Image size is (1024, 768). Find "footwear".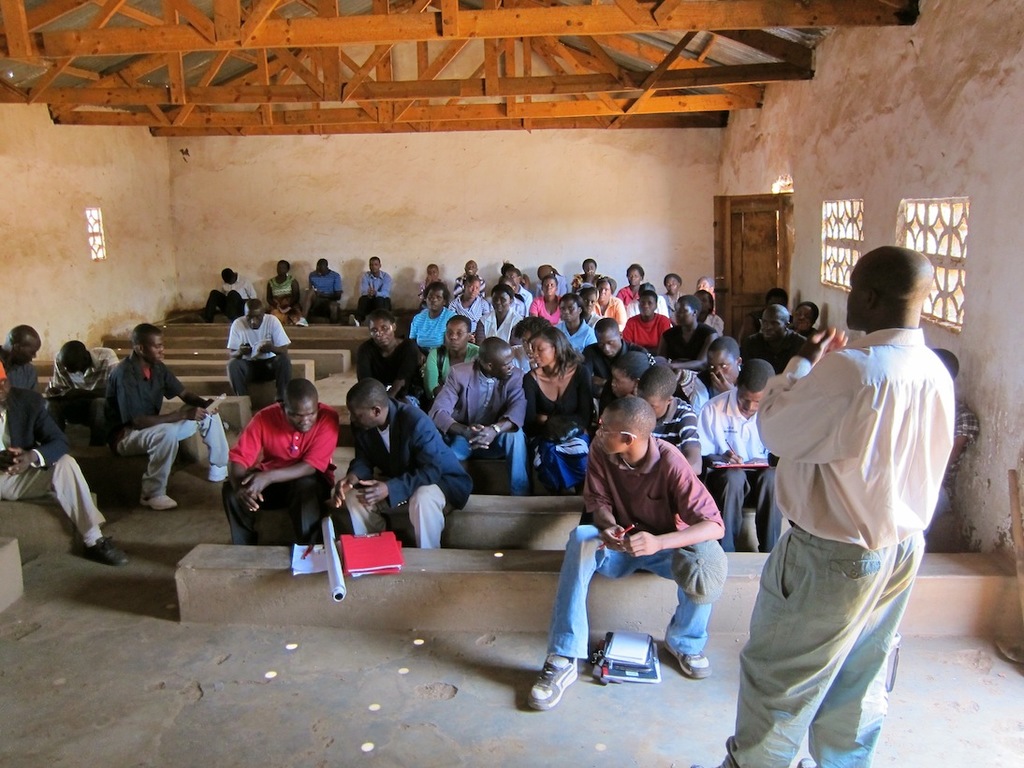
BBox(349, 313, 358, 326).
